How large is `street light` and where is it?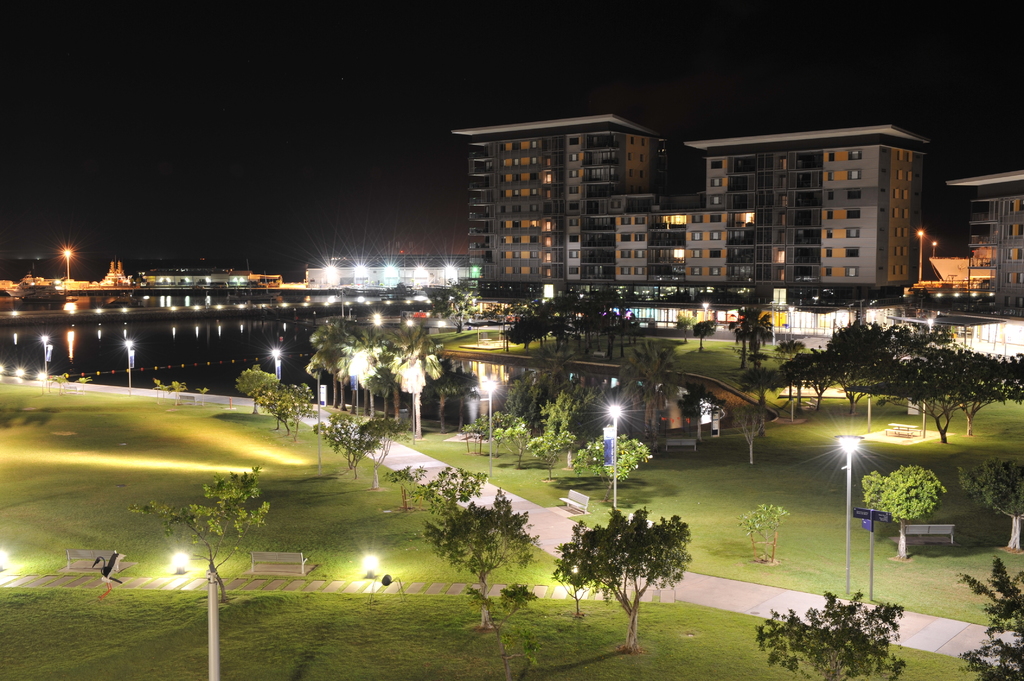
Bounding box: pyautogui.locateOnScreen(476, 378, 503, 477).
